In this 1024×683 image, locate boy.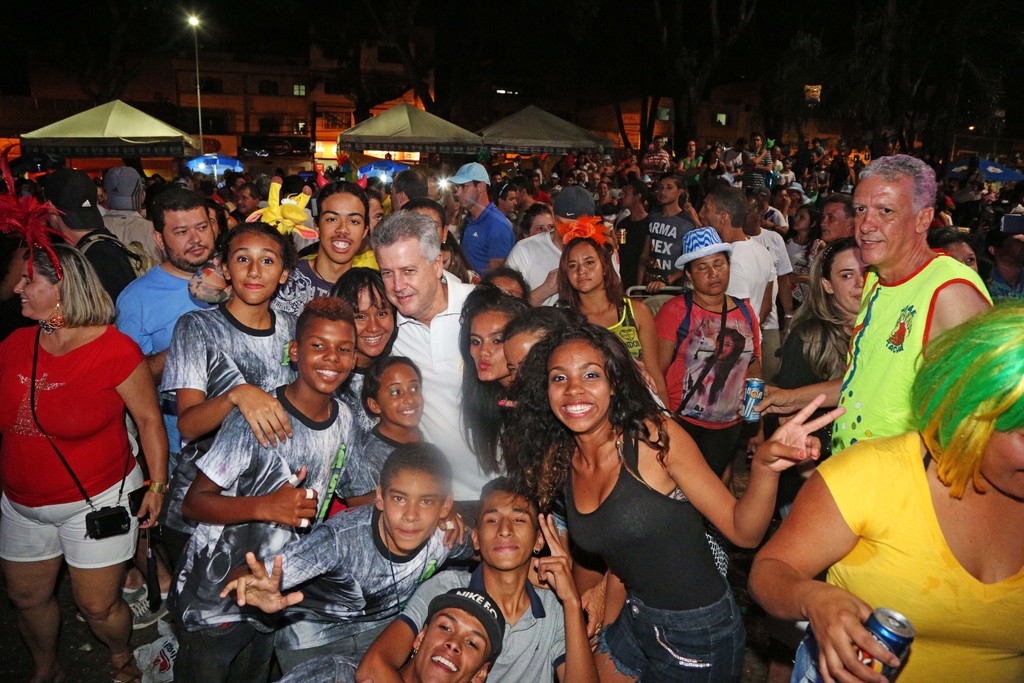
Bounding box: box(356, 479, 596, 680).
